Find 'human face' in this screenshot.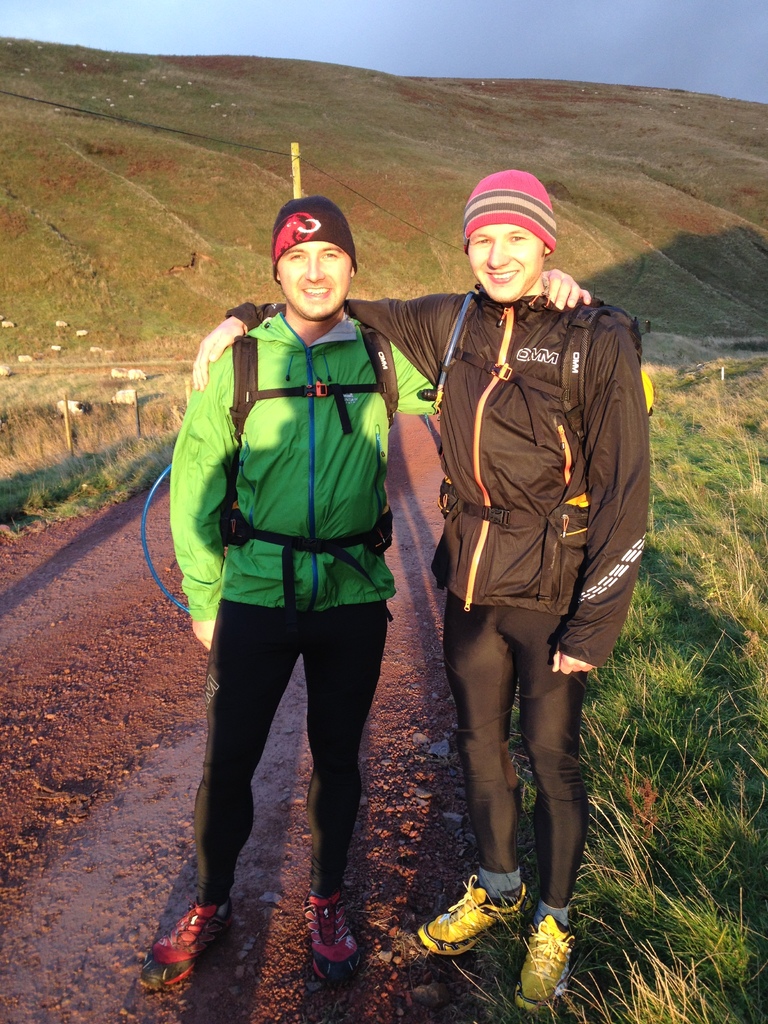
The bounding box for 'human face' is (468,227,547,304).
